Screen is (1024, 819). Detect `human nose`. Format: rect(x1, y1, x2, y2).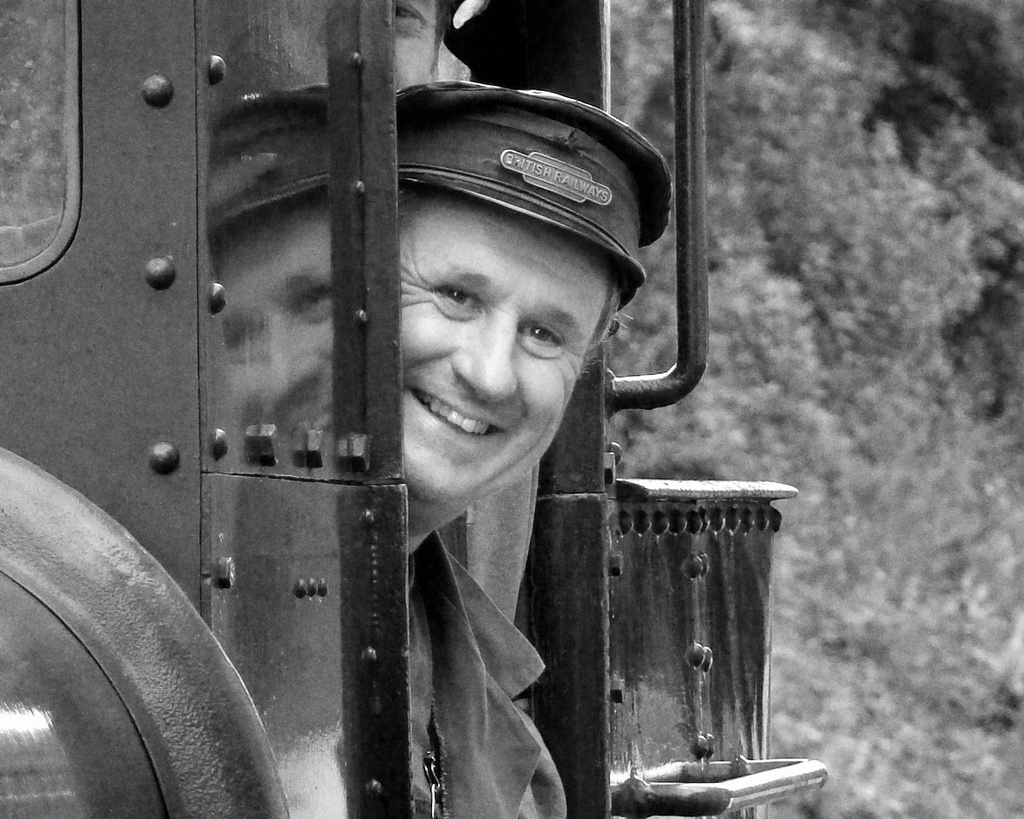
rect(450, 310, 522, 408).
